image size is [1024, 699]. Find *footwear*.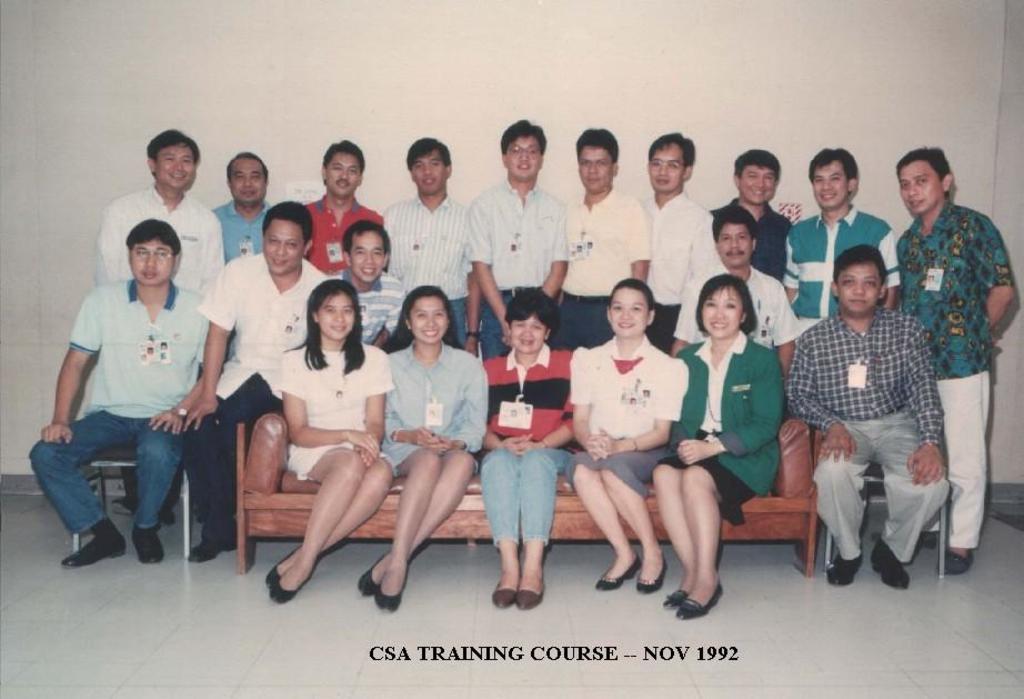
bbox=(161, 506, 177, 525).
